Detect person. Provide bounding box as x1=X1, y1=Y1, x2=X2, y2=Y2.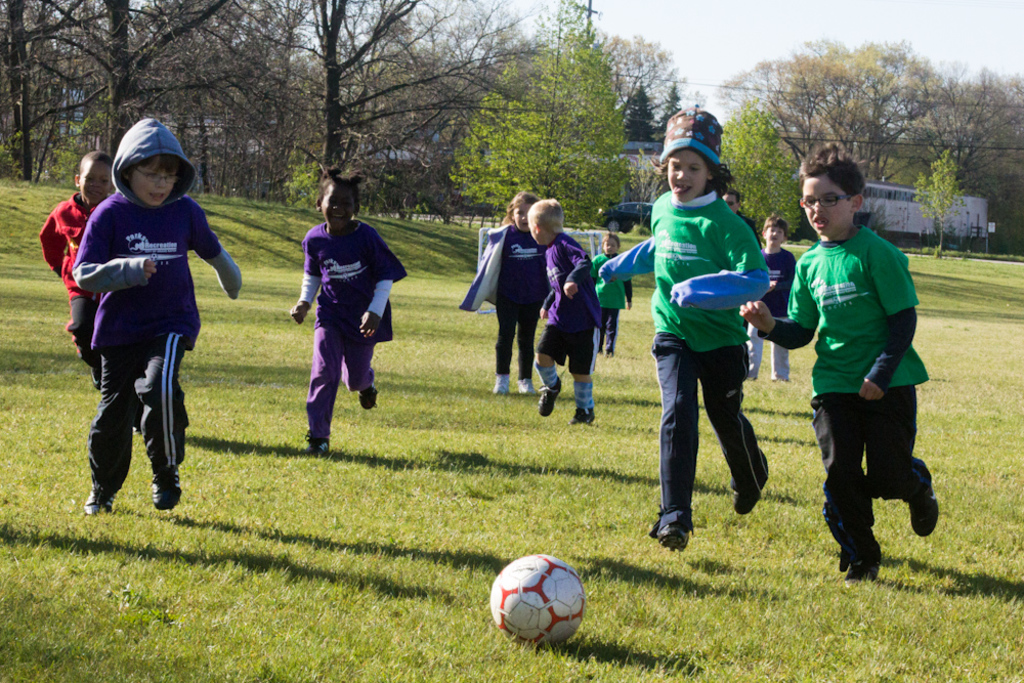
x1=527, y1=191, x2=599, y2=407.
